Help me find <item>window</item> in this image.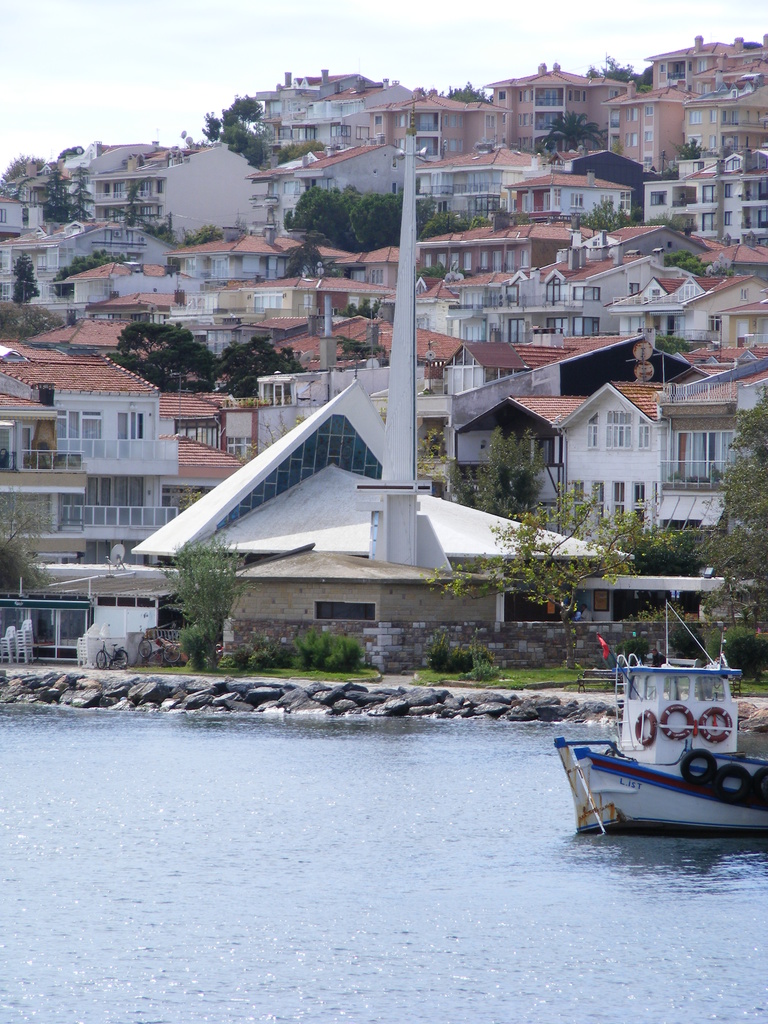
Found it: 644/104/651/114.
